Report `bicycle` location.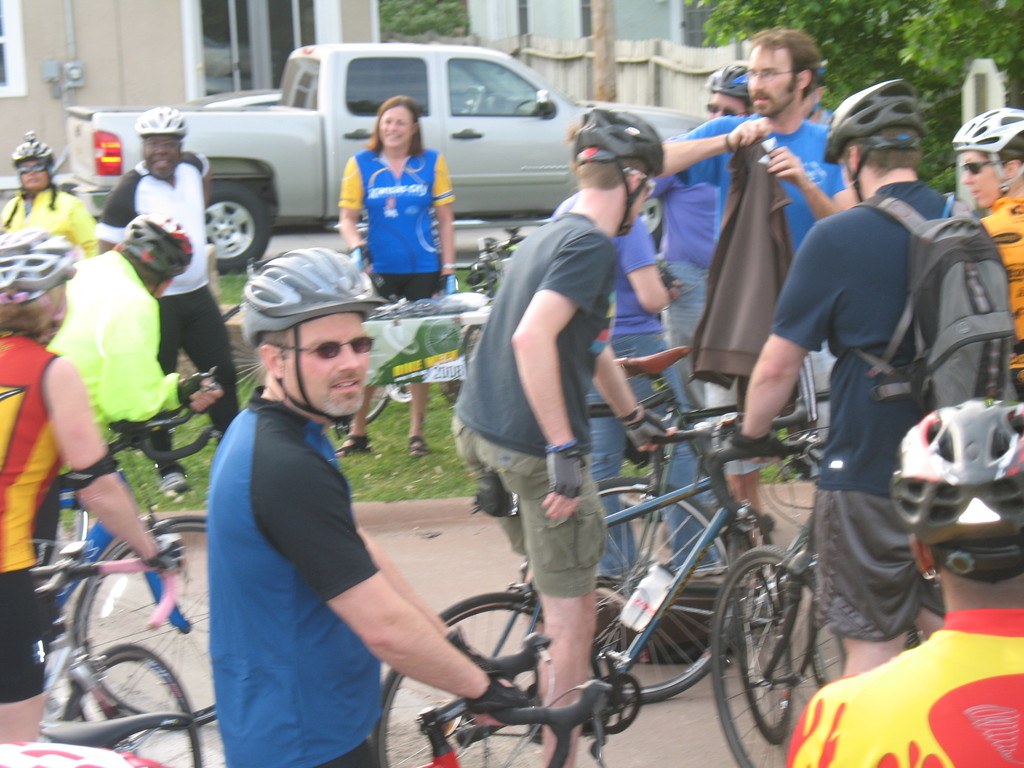
Report: left=520, top=404, right=831, bottom=708.
